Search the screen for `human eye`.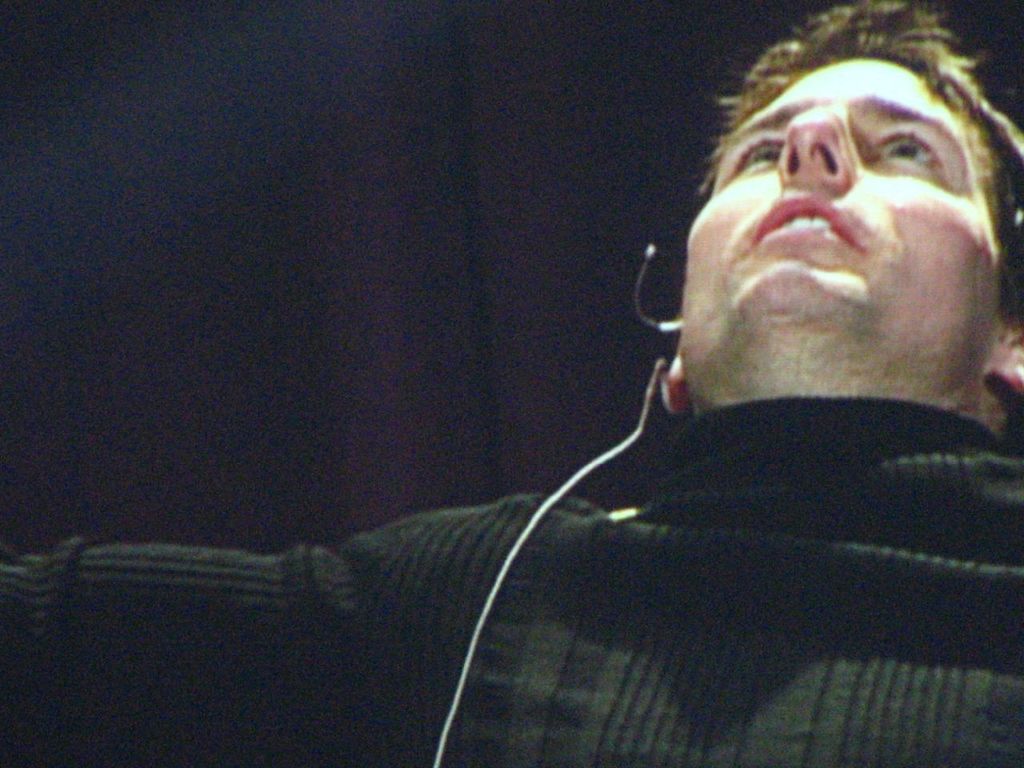
Found at 722/129/785/182.
